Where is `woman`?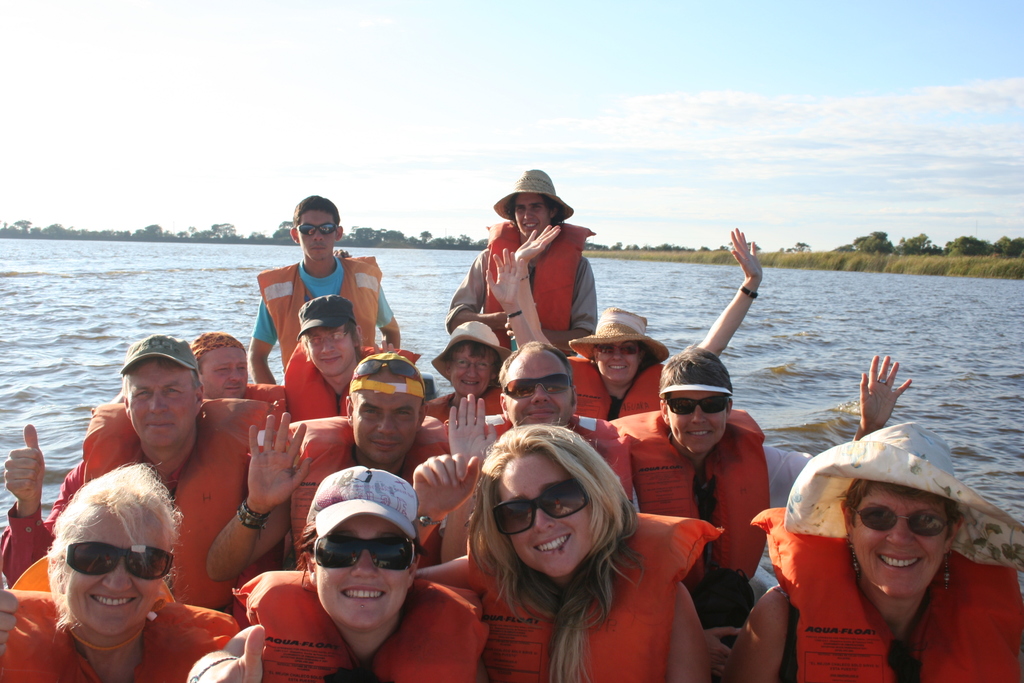
bbox=[513, 217, 763, 427].
